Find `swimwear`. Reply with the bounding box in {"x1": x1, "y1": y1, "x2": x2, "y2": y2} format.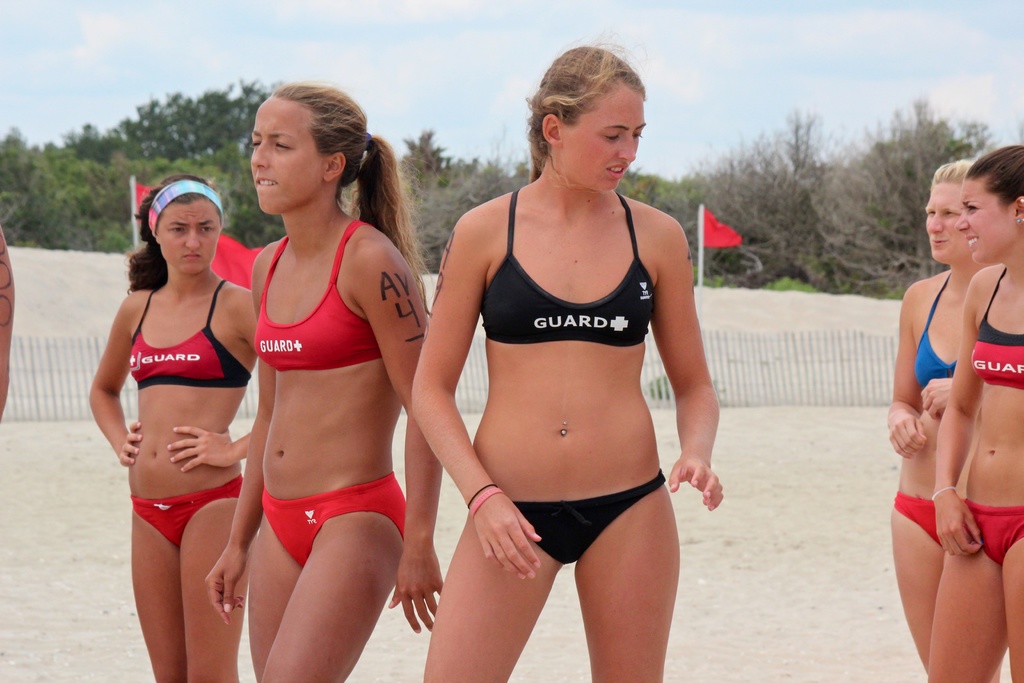
{"x1": 512, "y1": 465, "x2": 667, "y2": 561}.
